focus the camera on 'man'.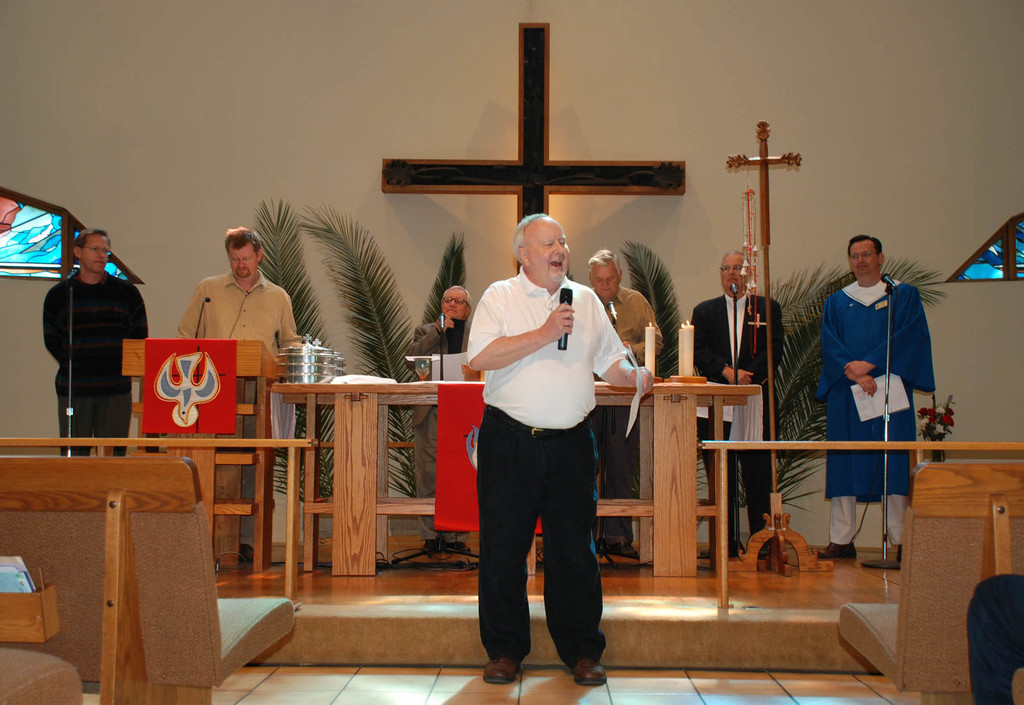
Focus region: bbox=(819, 233, 934, 553).
